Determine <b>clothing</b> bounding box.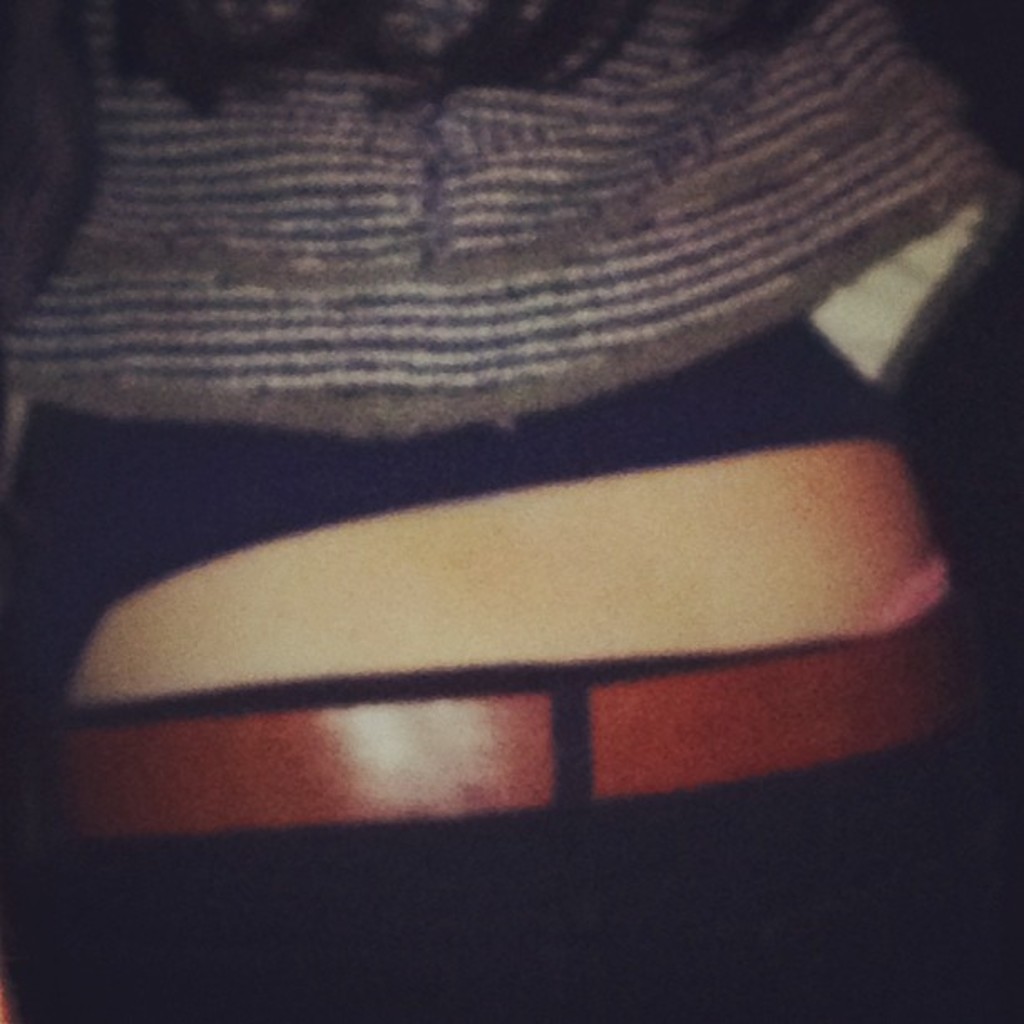
Determined: <bbox>0, 716, 1016, 1022</bbox>.
